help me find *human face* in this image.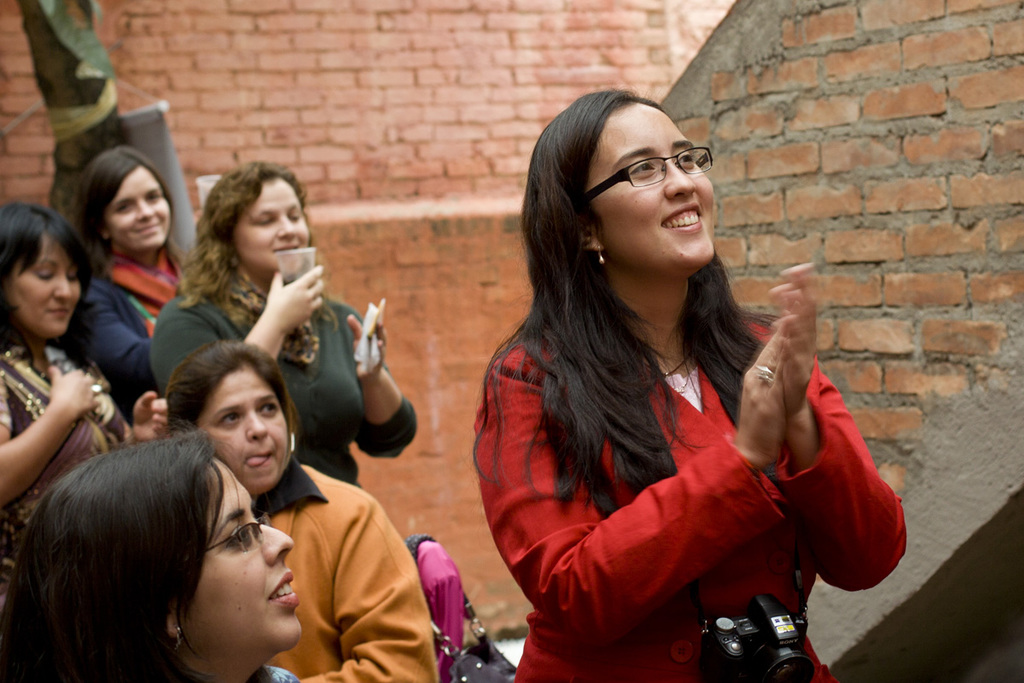
Found it: <region>197, 368, 288, 493</region>.
